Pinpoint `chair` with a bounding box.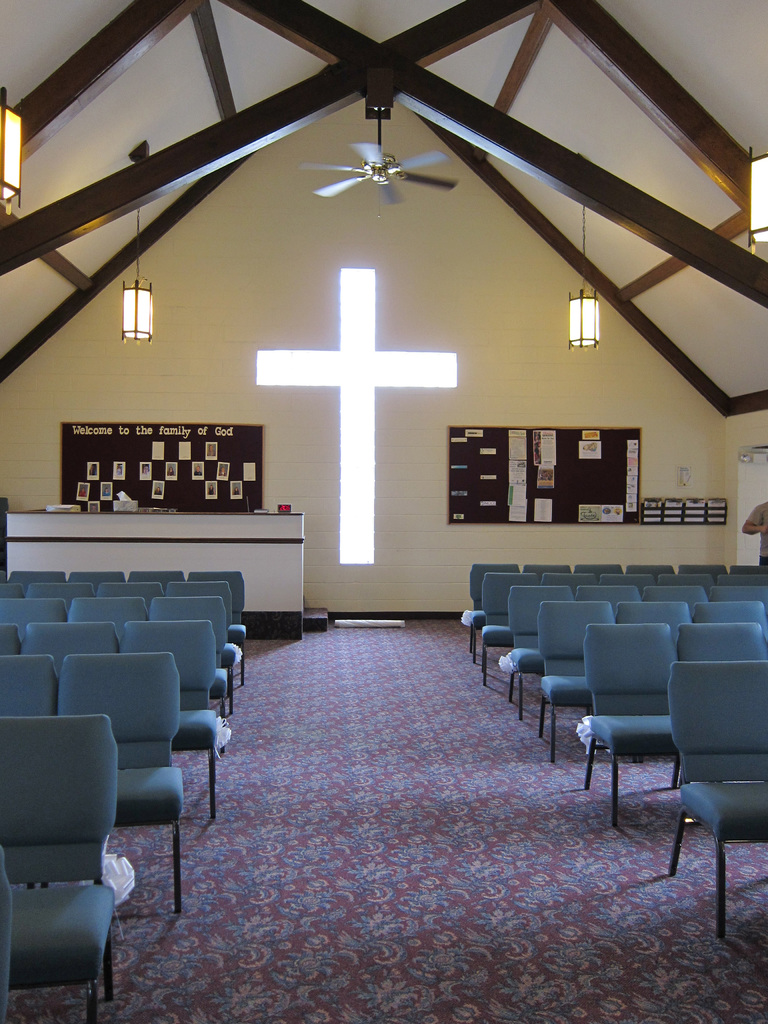
[660,574,708,586].
